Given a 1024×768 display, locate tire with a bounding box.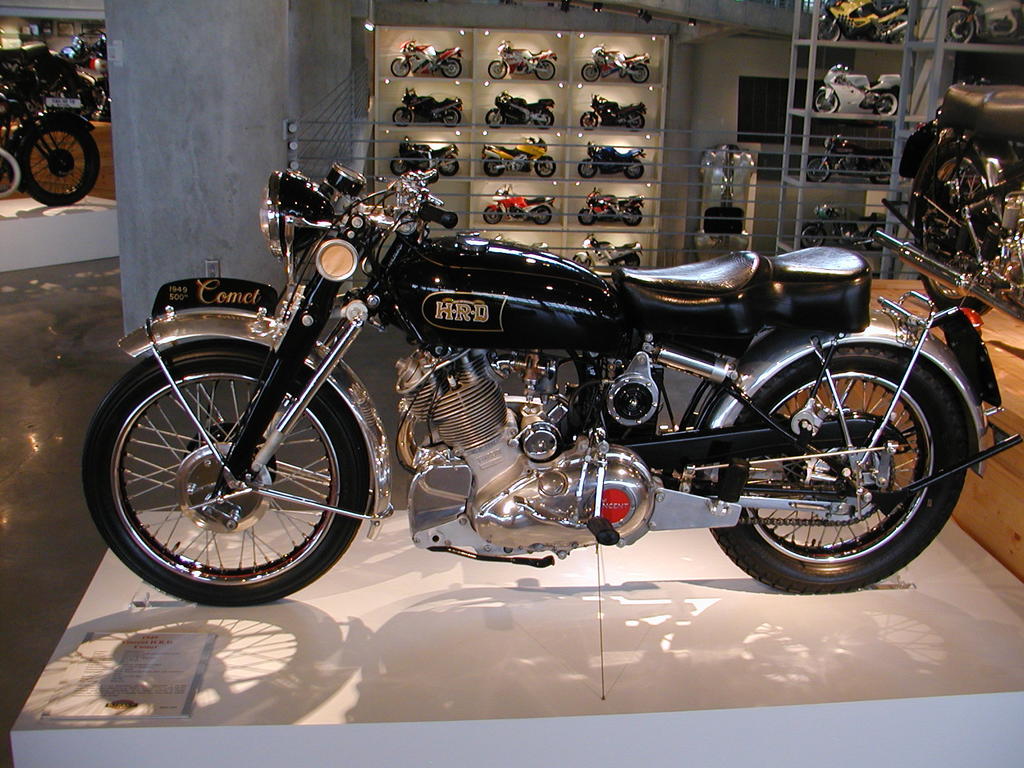
Located: bbox=(625, 161, 643, 177).
